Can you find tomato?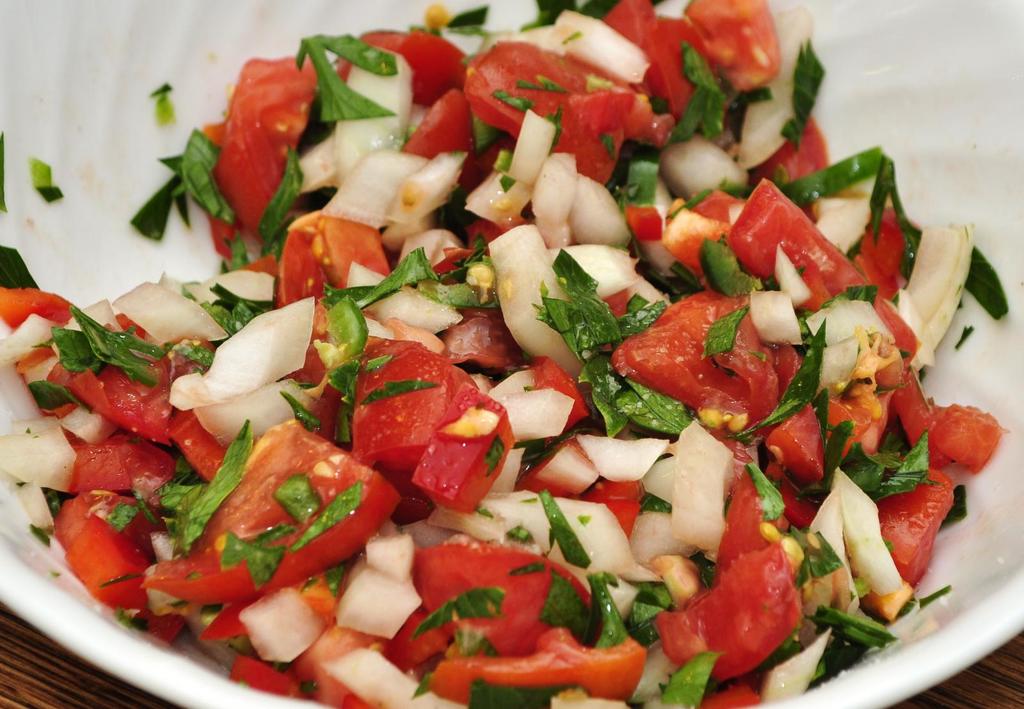
Yes, bounding box: <bbox>678, 526, 808, 676</bbox>.
